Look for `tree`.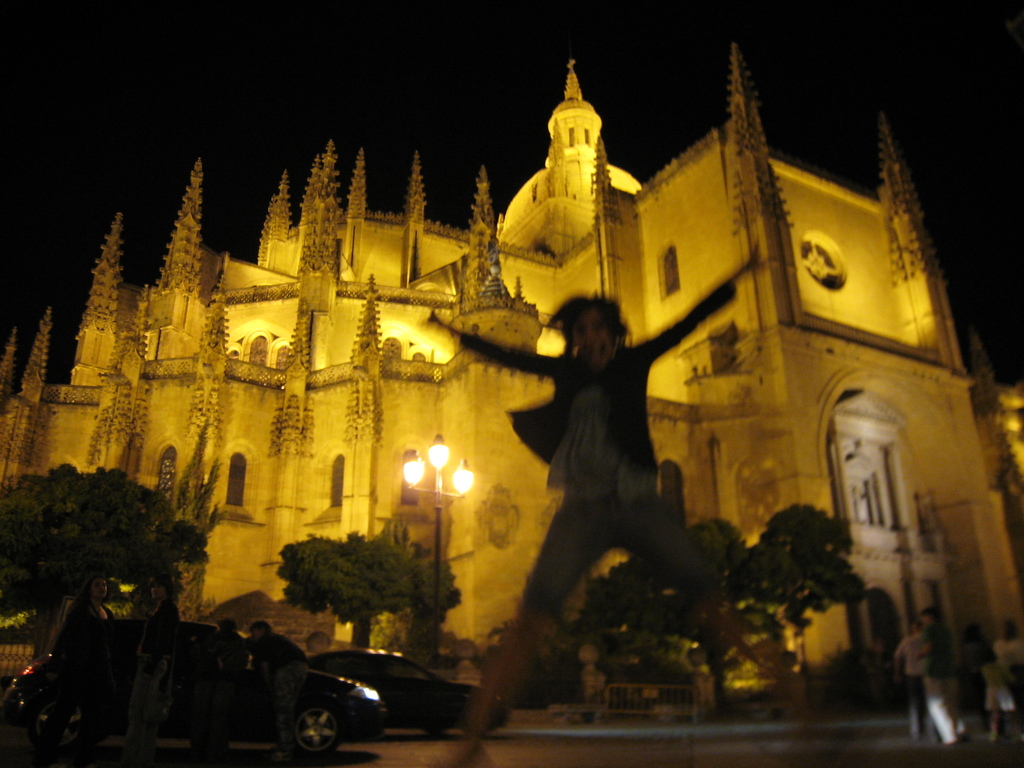
Found: 244, 538, 464, 641.
